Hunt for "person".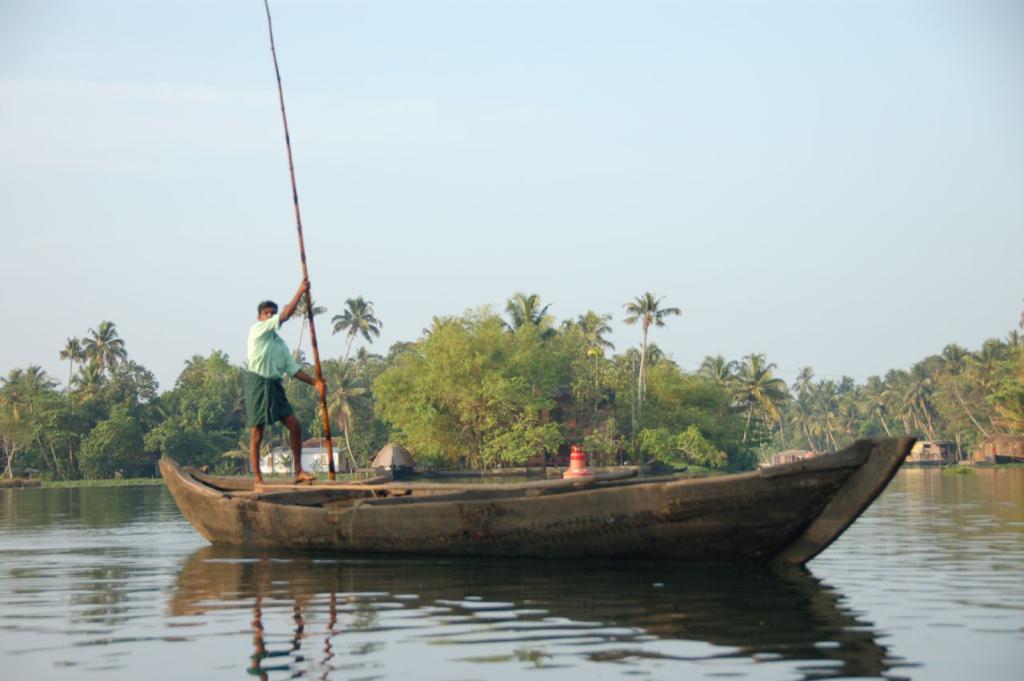
Hunted down at x1=214 y1=302 x2=346 y2=475.
